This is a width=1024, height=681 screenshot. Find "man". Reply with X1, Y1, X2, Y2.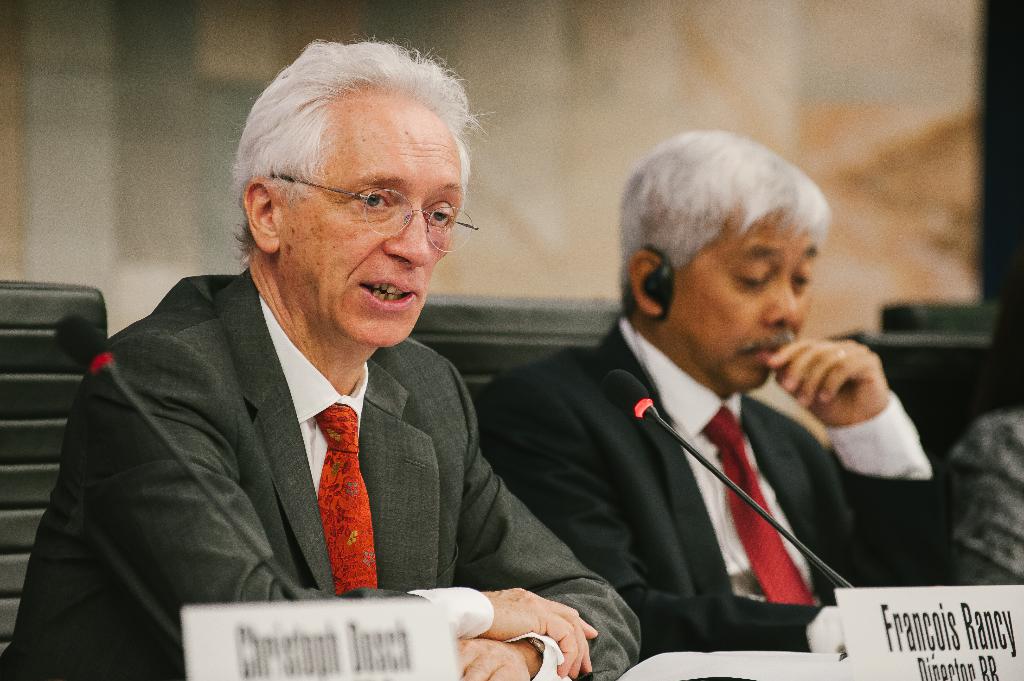
46, 74, 641, 653.
